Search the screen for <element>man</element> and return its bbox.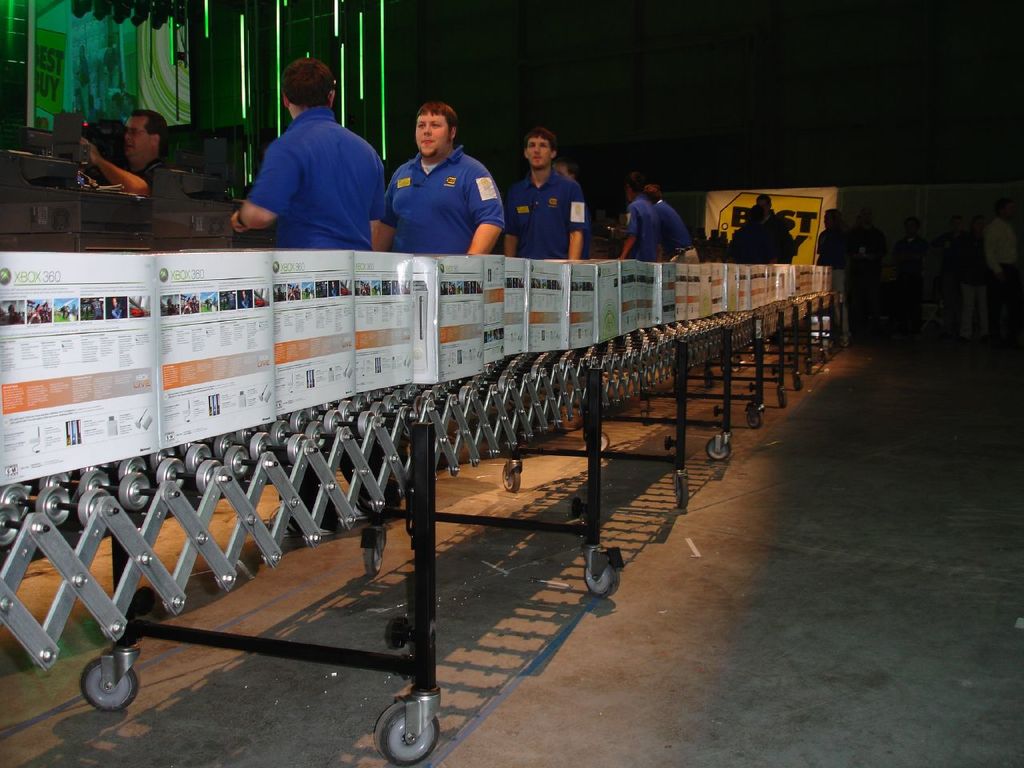
Found: region(812, 211, 853, 277).
